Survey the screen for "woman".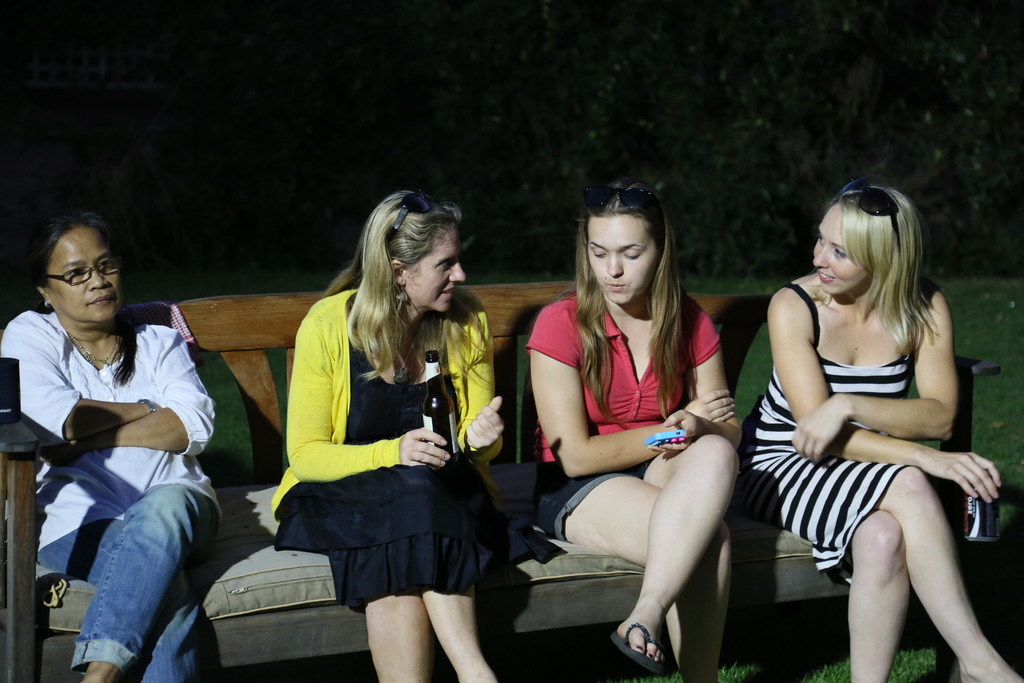
Survey found: (740,178,1023,682).
